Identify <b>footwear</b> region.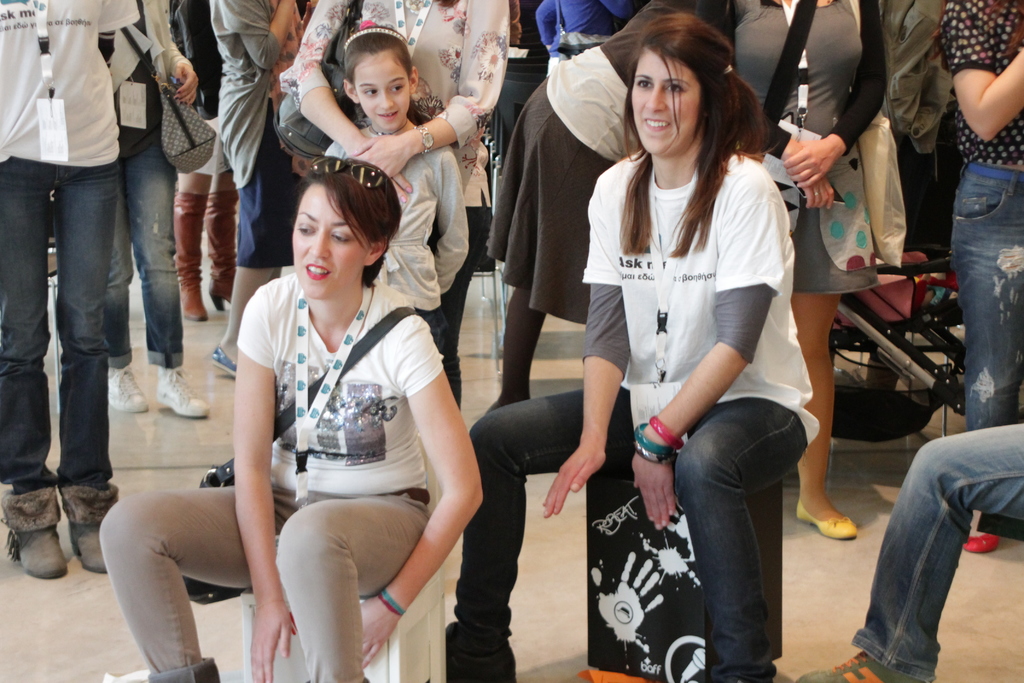
Region: Rect(796, 502, 859, 546).
